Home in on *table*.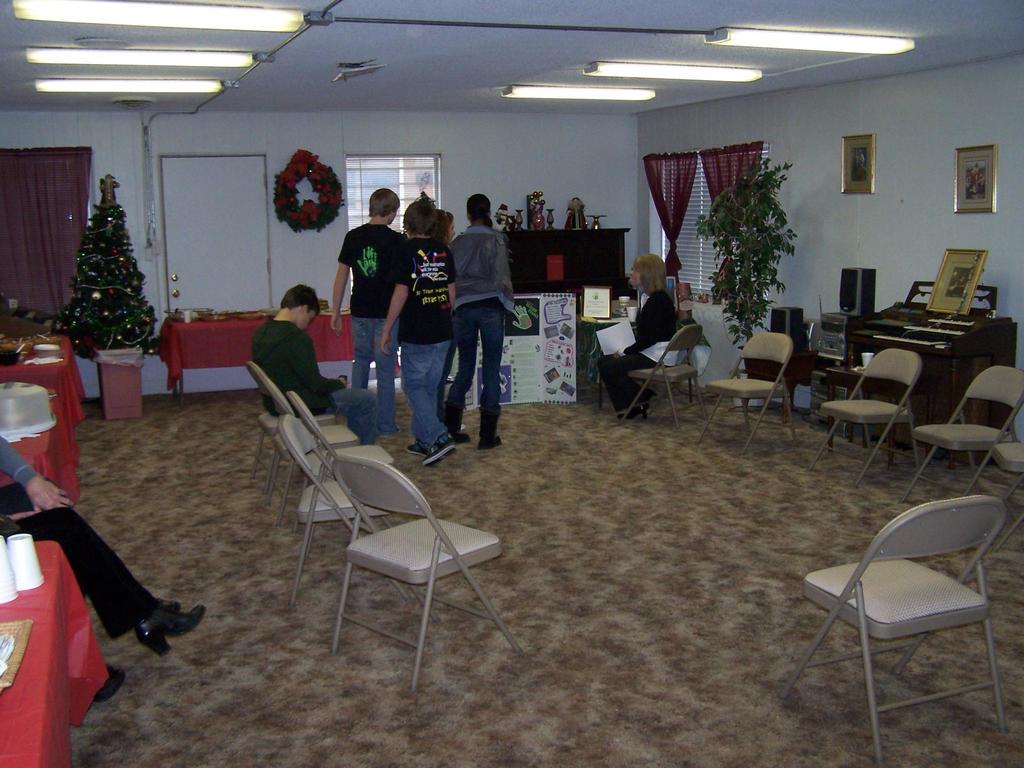
Homed in at 0, 389, 81, 502.
